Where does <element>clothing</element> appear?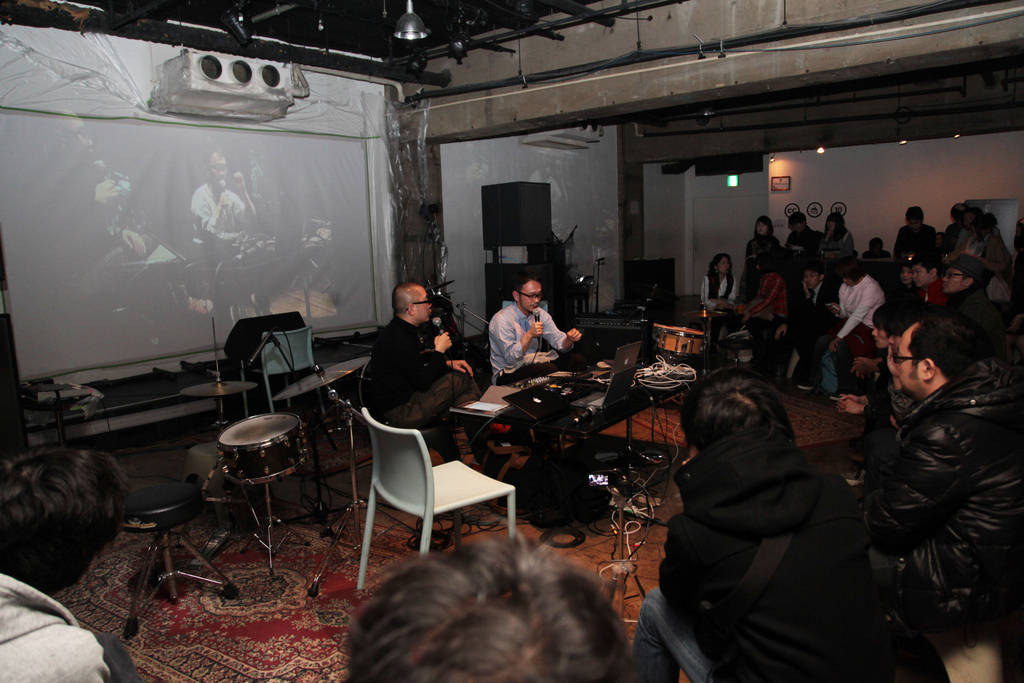
Appears at BBox(694, 211, 1023, 682).
